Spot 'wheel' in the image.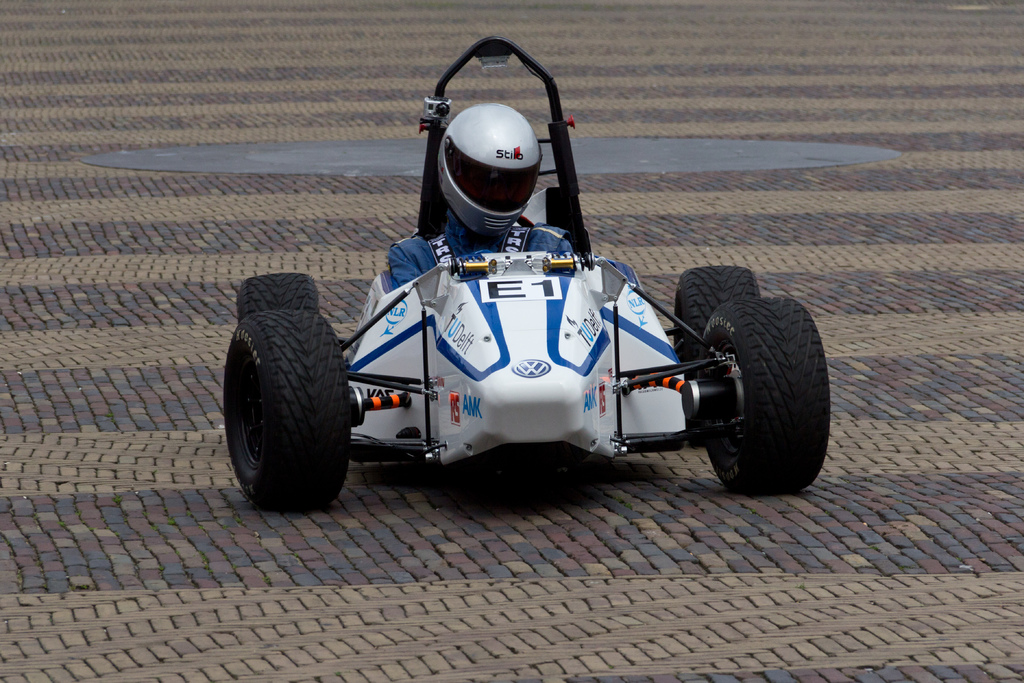
'wheel' found at x1=699, y1=297, x2=830, y2=494.
